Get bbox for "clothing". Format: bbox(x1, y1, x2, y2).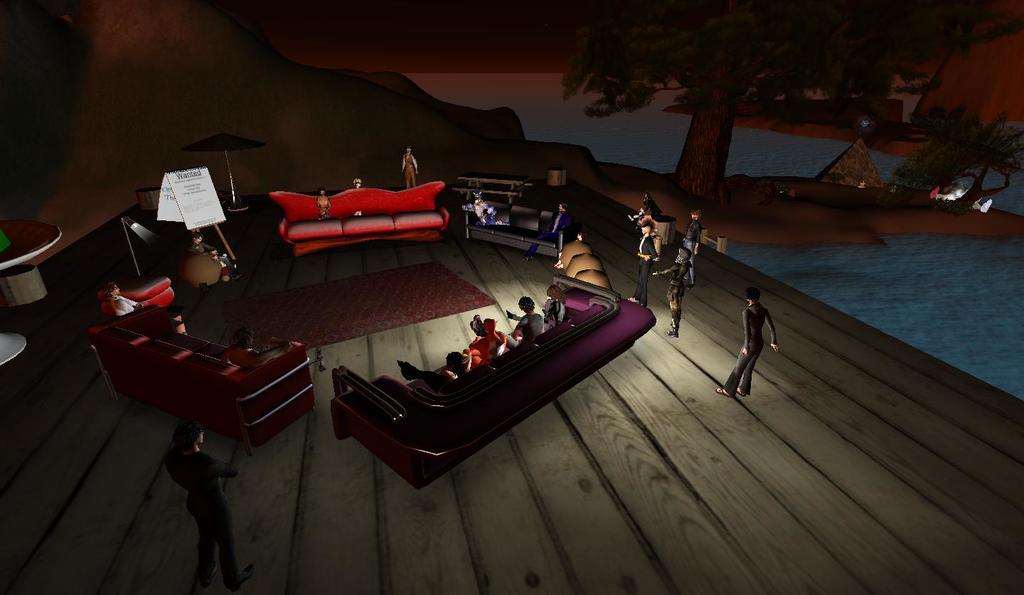
bbox(151, 421, 240, 552).
